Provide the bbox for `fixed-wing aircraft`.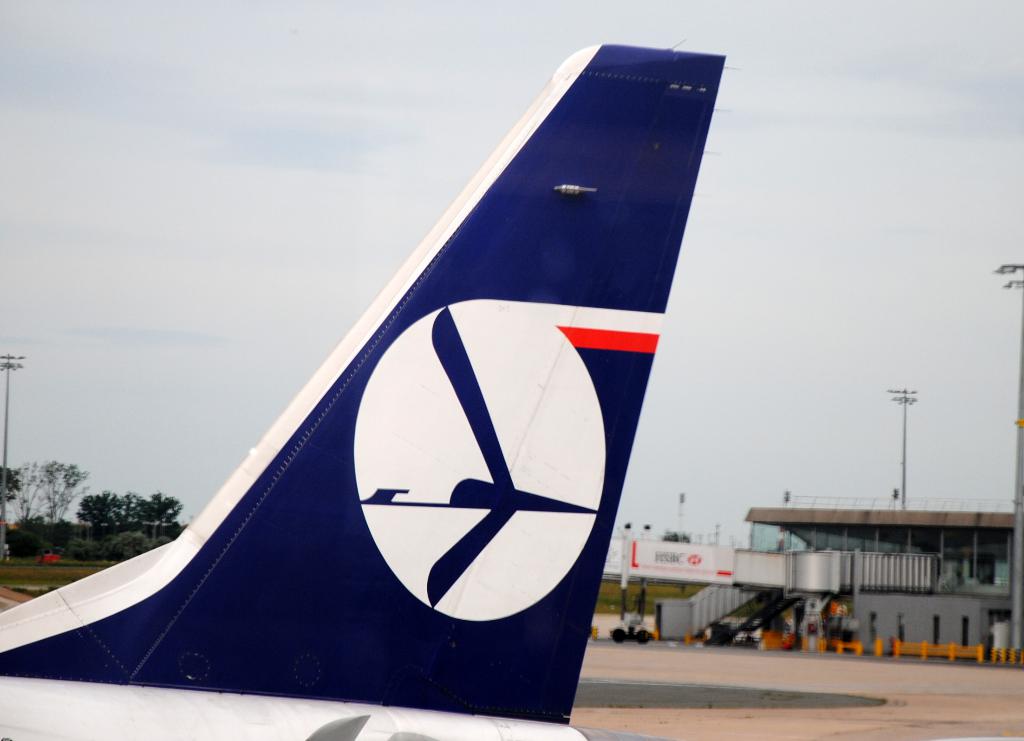
Rect(0, 39, 722, 740).
